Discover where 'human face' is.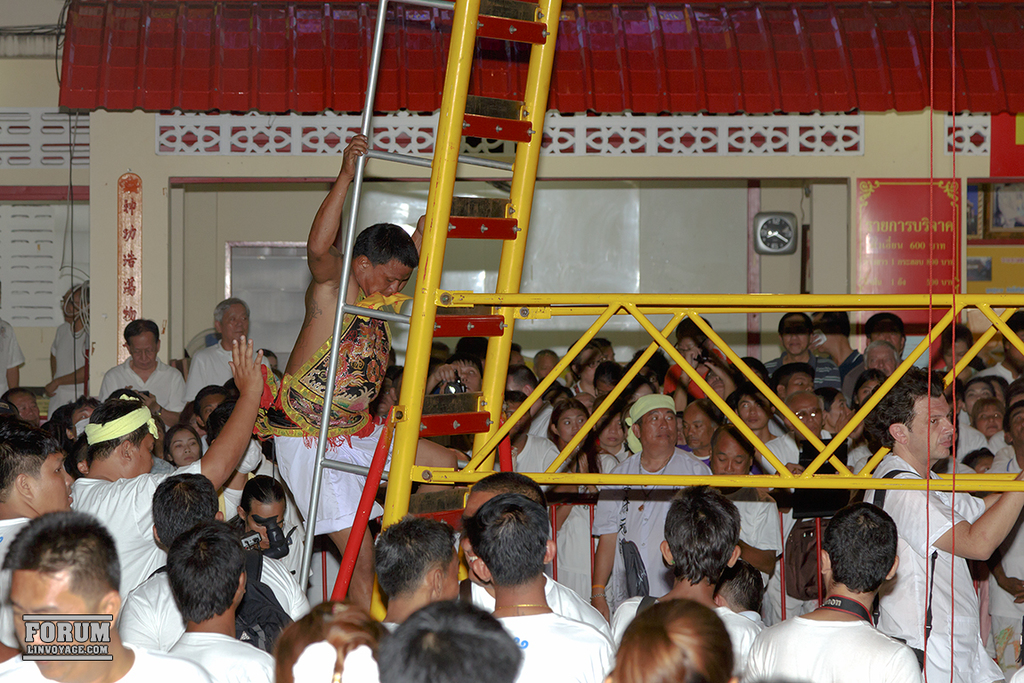
Discovered at (x1=169, y1=434, x2=199, y2=465).
